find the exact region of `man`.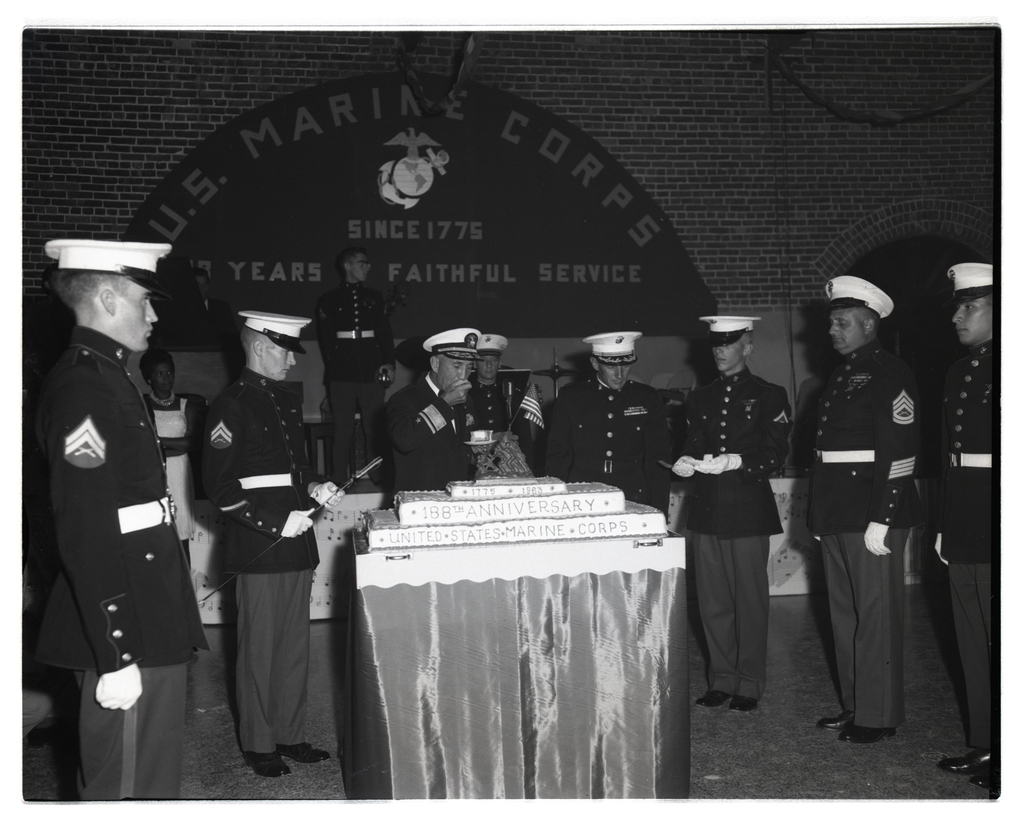
Exact region: bbox=(804, 275, 922, 742).
